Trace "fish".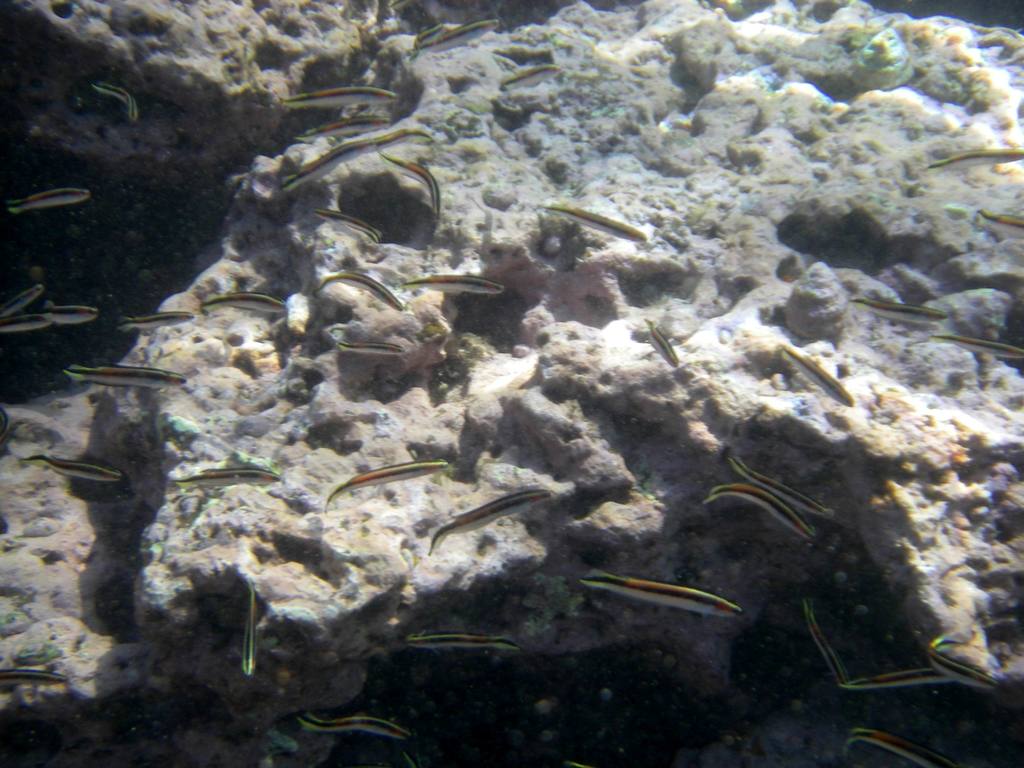
Traced to select_region(283, 124, 442, 190).
